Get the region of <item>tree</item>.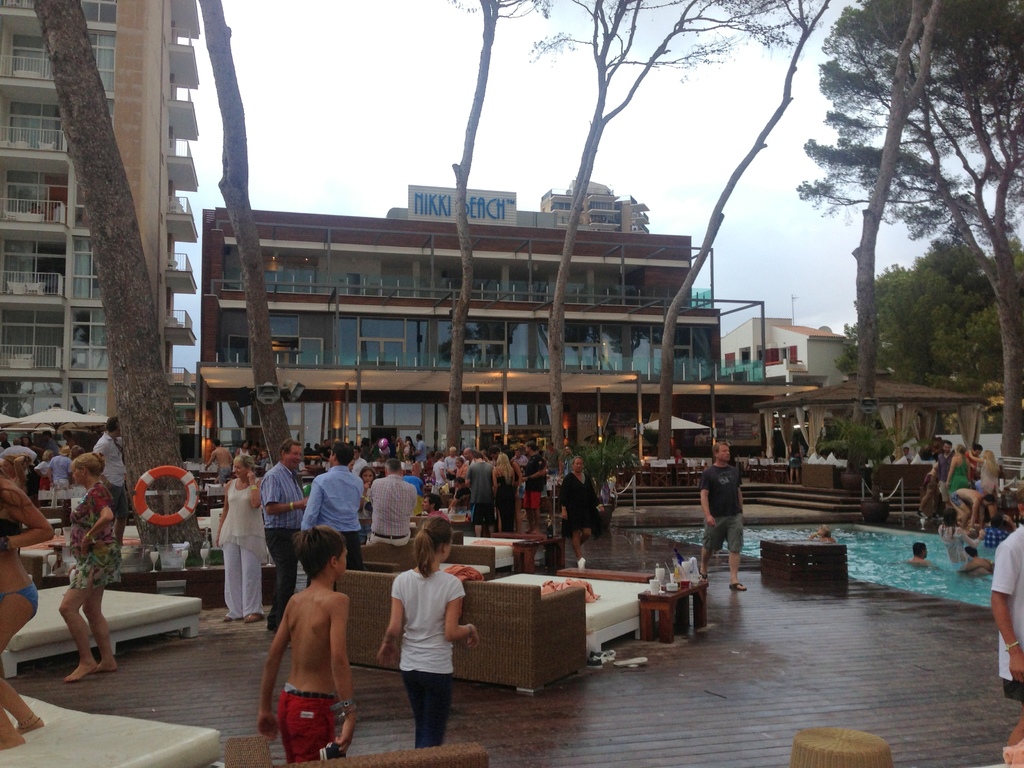
[x1=637, y1=0, x2=835, y2=471].
